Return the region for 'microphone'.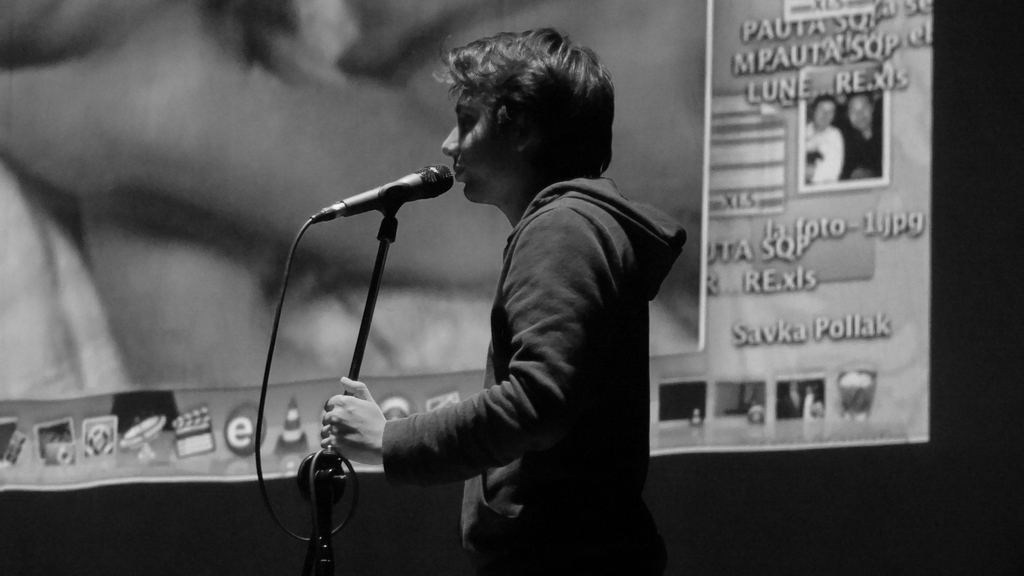
<region>300, 159, 455, 230</region>.
